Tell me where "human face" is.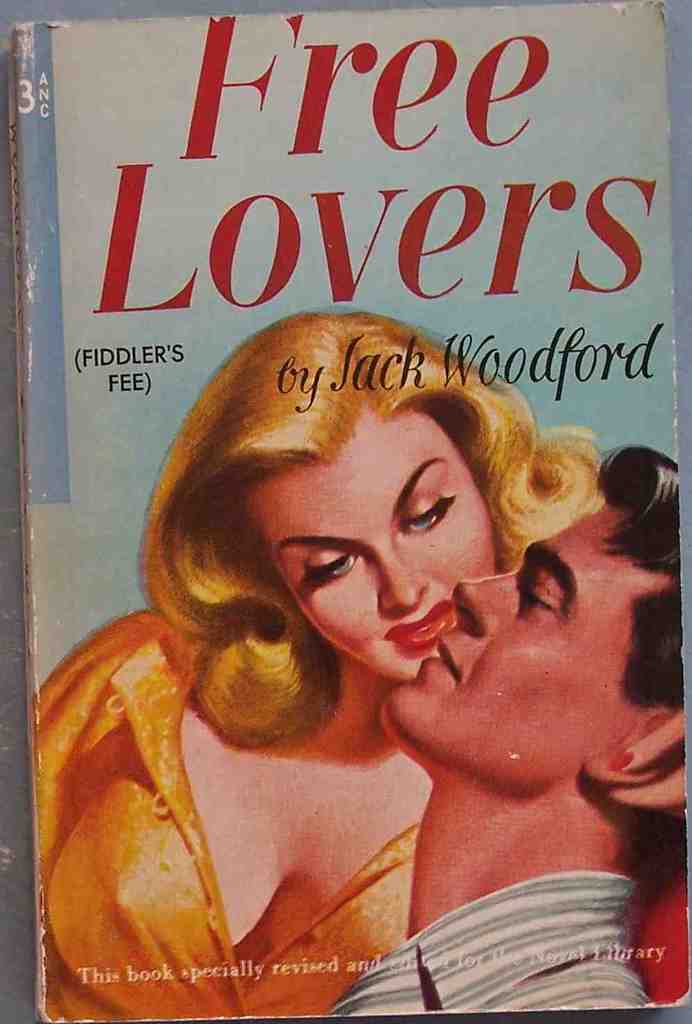
"human face" is at [242, 412, 495, 683].
